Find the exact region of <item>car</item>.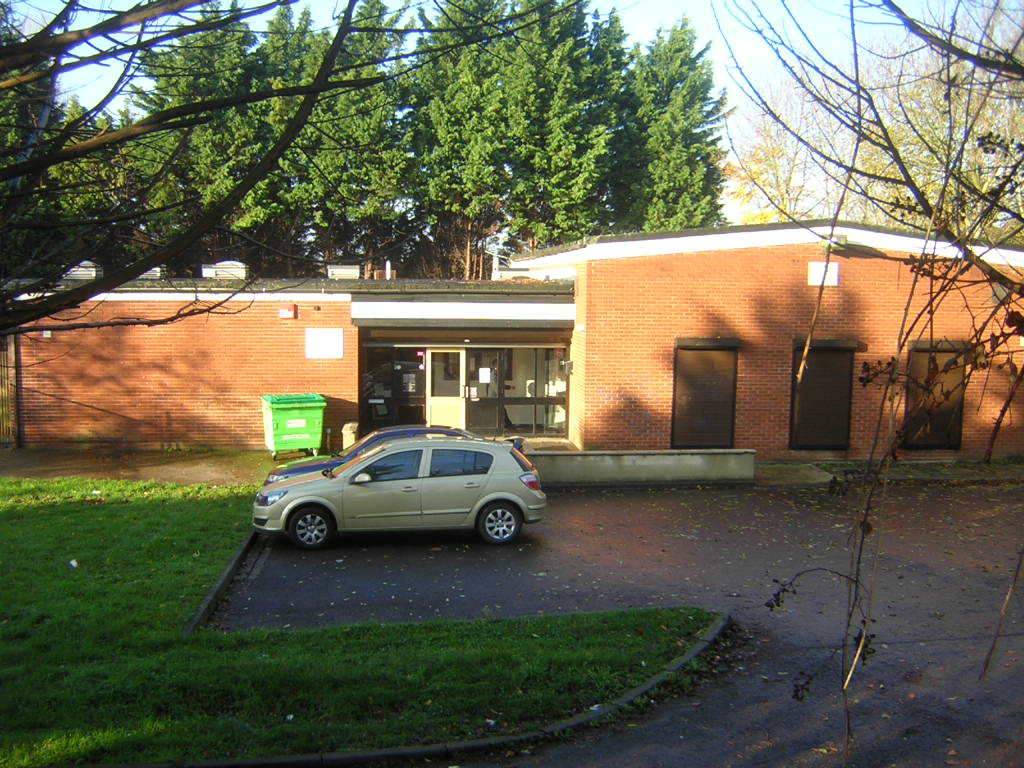
Exact region: bbox(250, 439, 549, 540).
